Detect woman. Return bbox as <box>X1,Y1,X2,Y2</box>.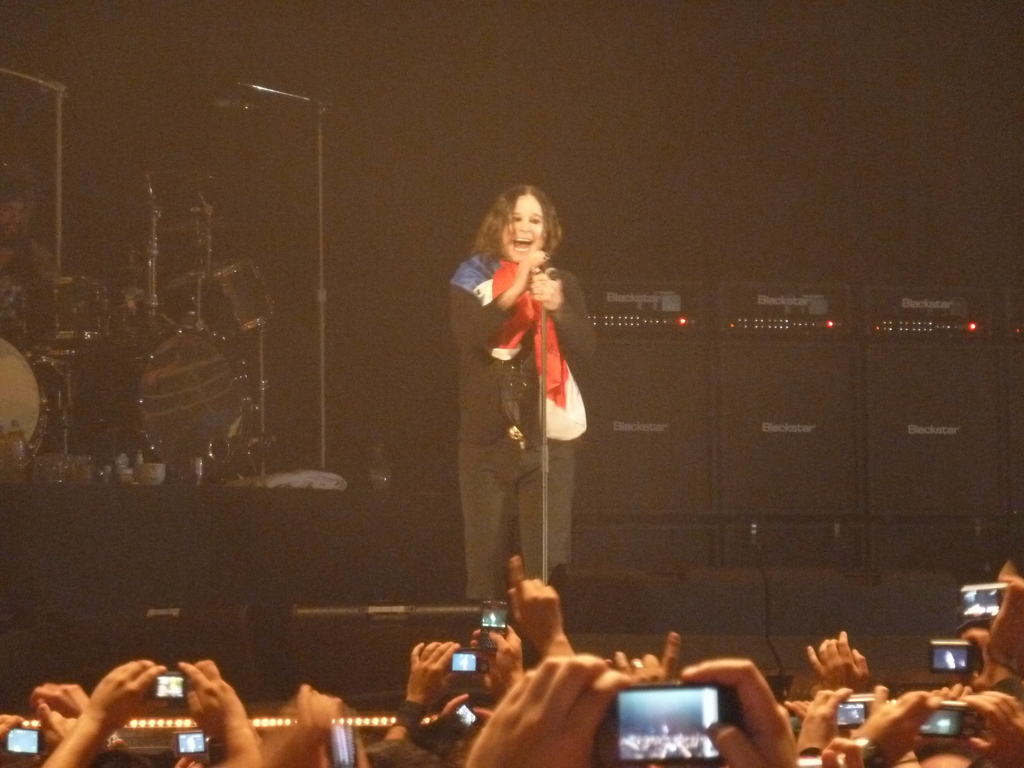
<box>456,150,595,649</box>.
